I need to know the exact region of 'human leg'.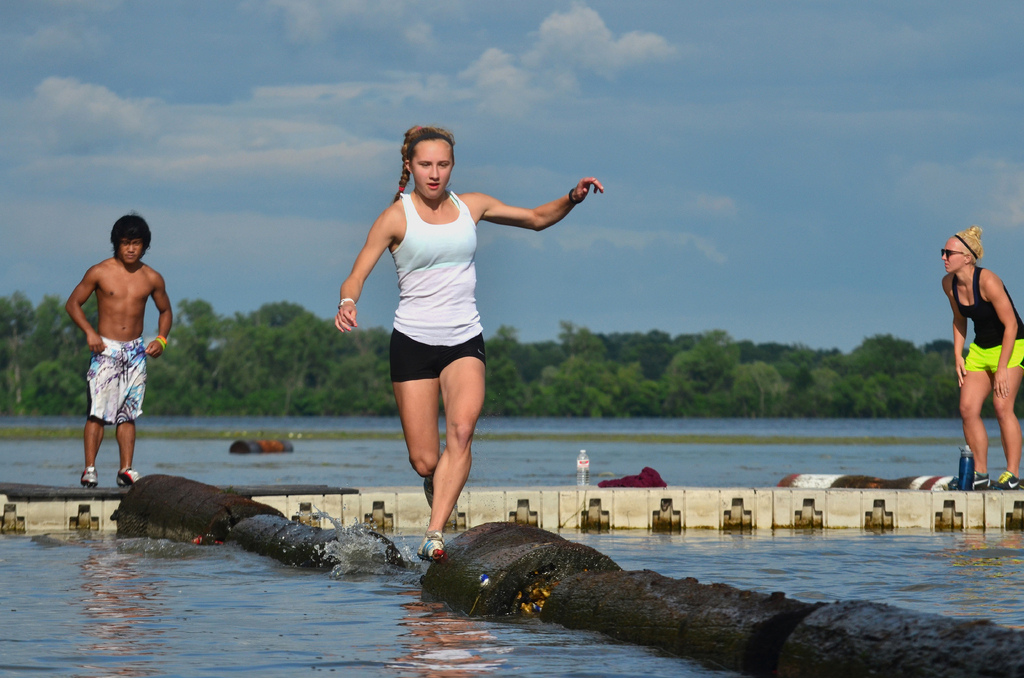
Region: box=[396, 324, 433, 510].
